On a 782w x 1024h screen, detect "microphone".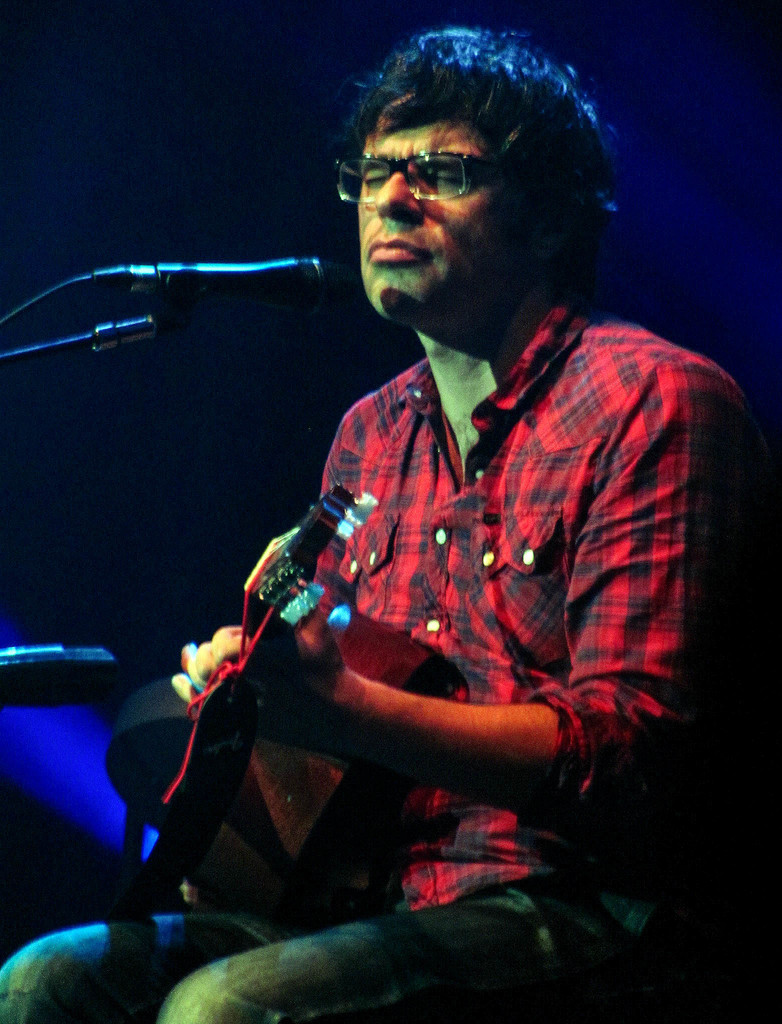
bbox=[103, 259, 359, 314].
